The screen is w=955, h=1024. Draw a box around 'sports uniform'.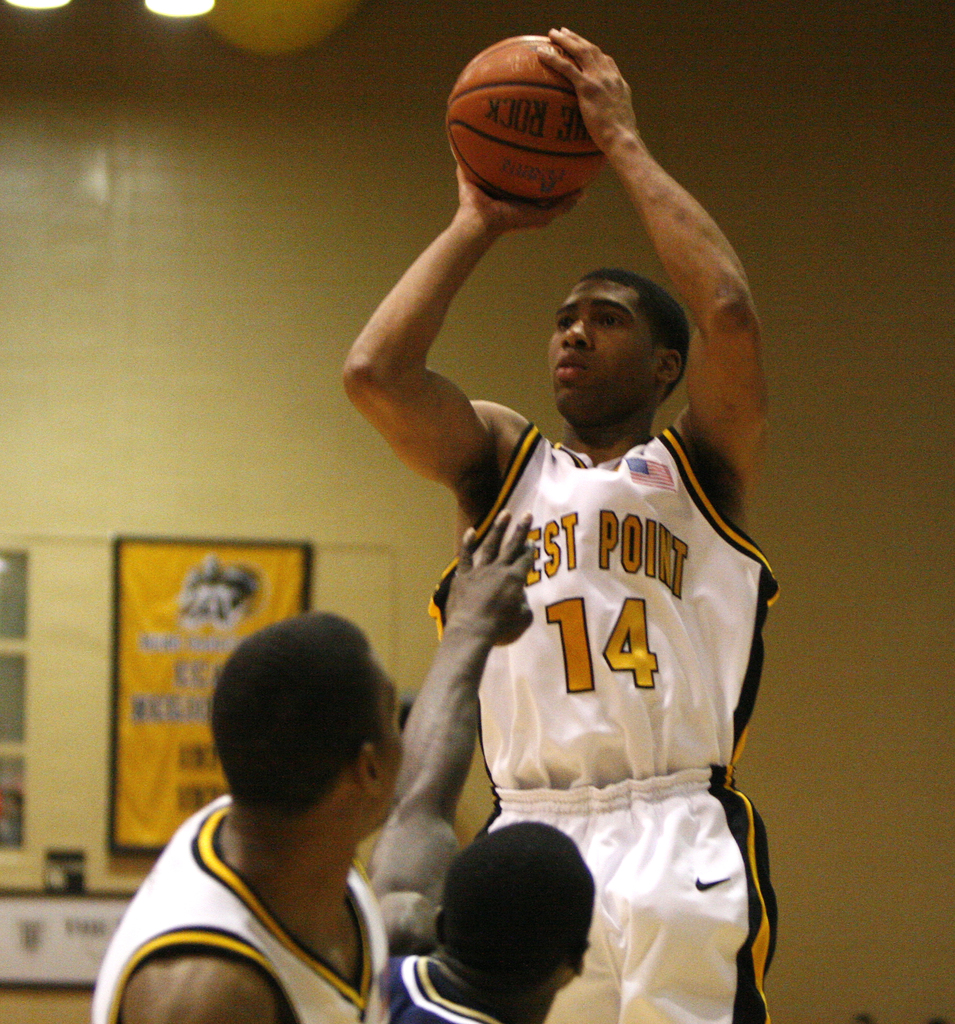
x1=68, y1=780, x2=397, y2=1021.
